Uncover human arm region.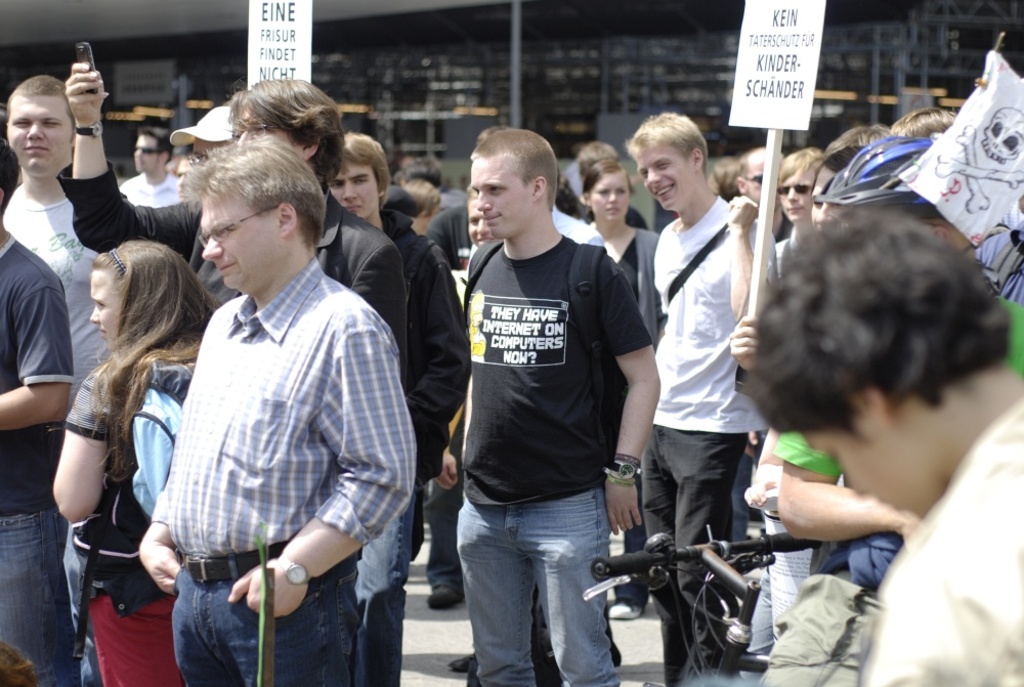
Uncovered: bbox(224, 330, 413, 615).
